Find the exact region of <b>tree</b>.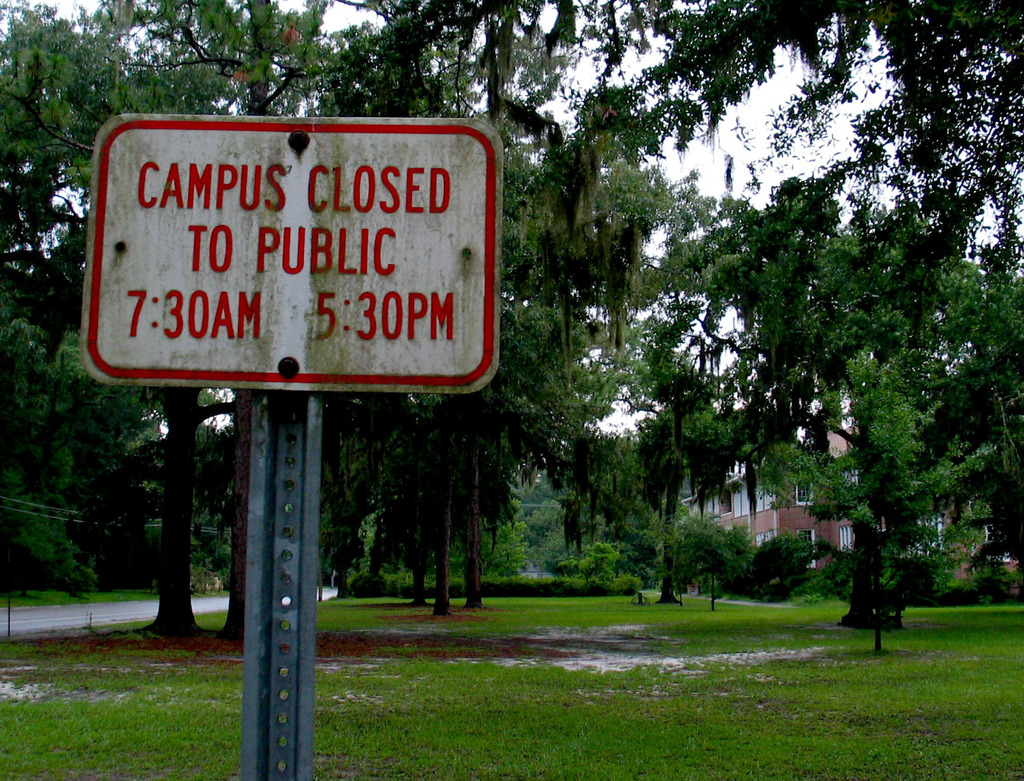
Exact region: box=[791, 226, 987, 627].
